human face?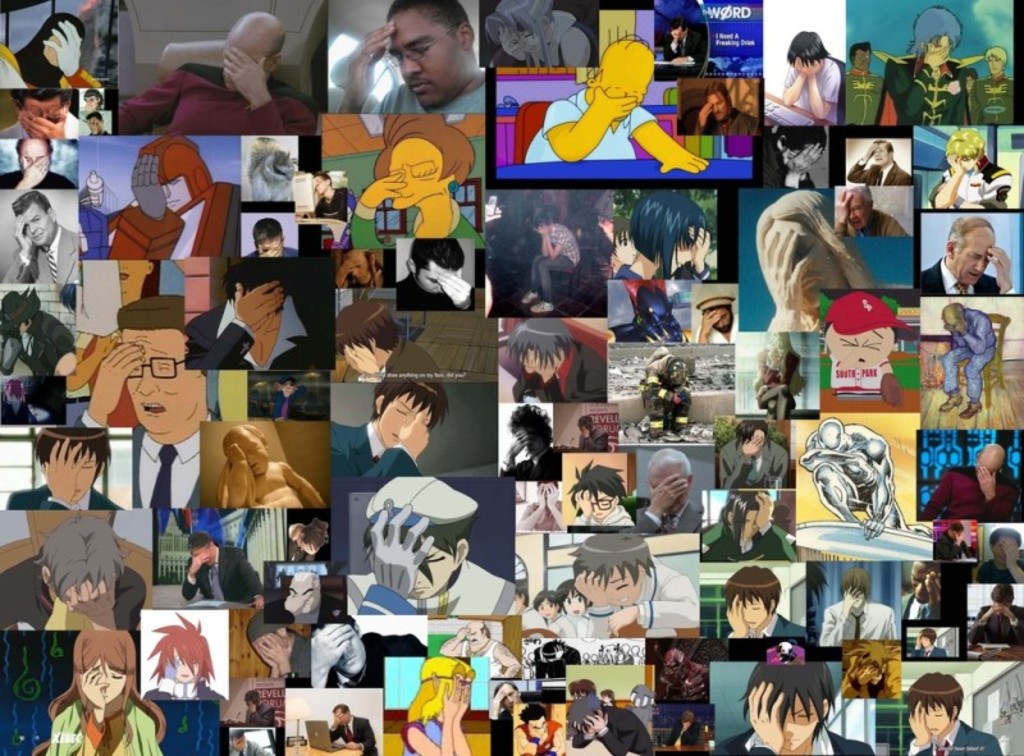
<bbox>161, 175, 191, 211</bbox>
